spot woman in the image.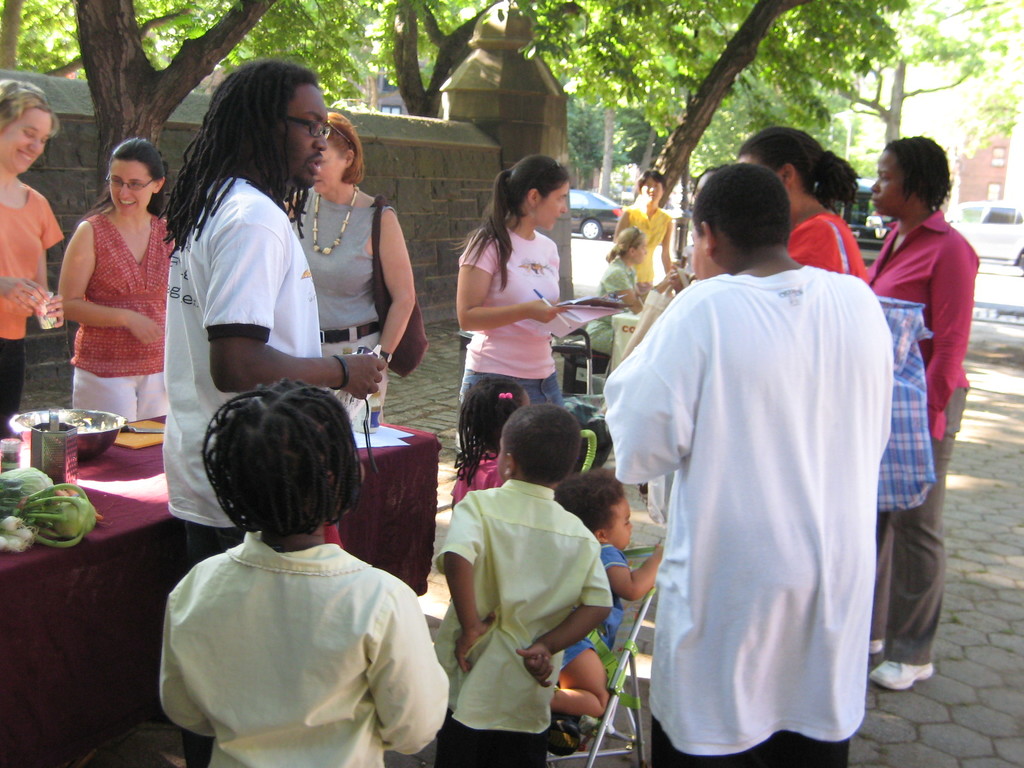
woman found at box=[857, 134, 981, 696].
